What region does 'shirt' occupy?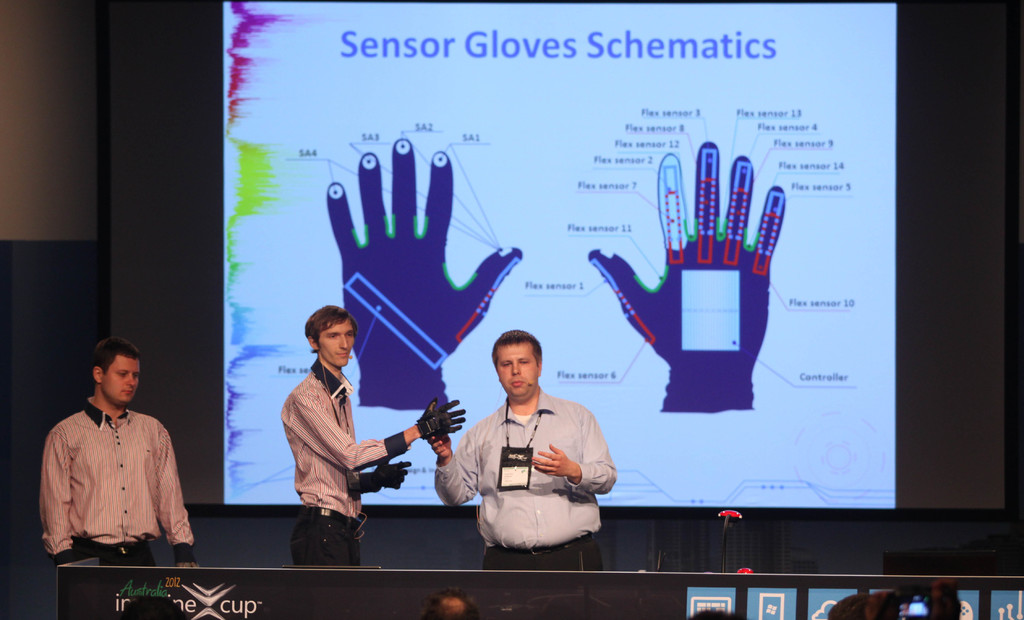
x1=36, y1=393, x2=212, y2=572.
